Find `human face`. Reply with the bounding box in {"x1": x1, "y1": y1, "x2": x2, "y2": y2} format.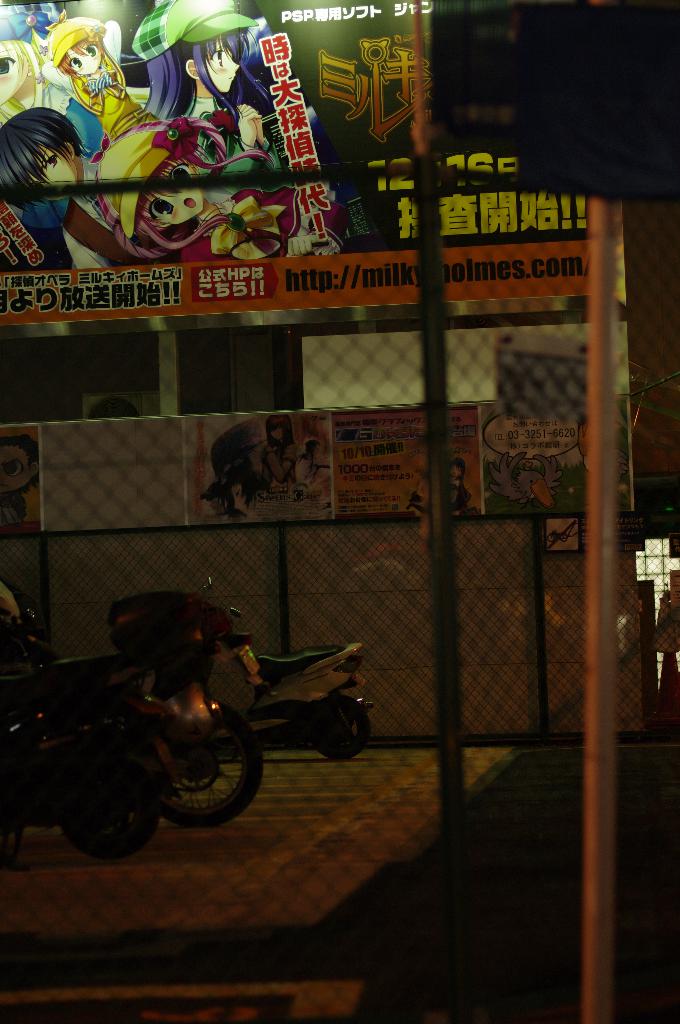
{"x1": 65, "y1": 45, "x2": 100, "y2": 72}.
